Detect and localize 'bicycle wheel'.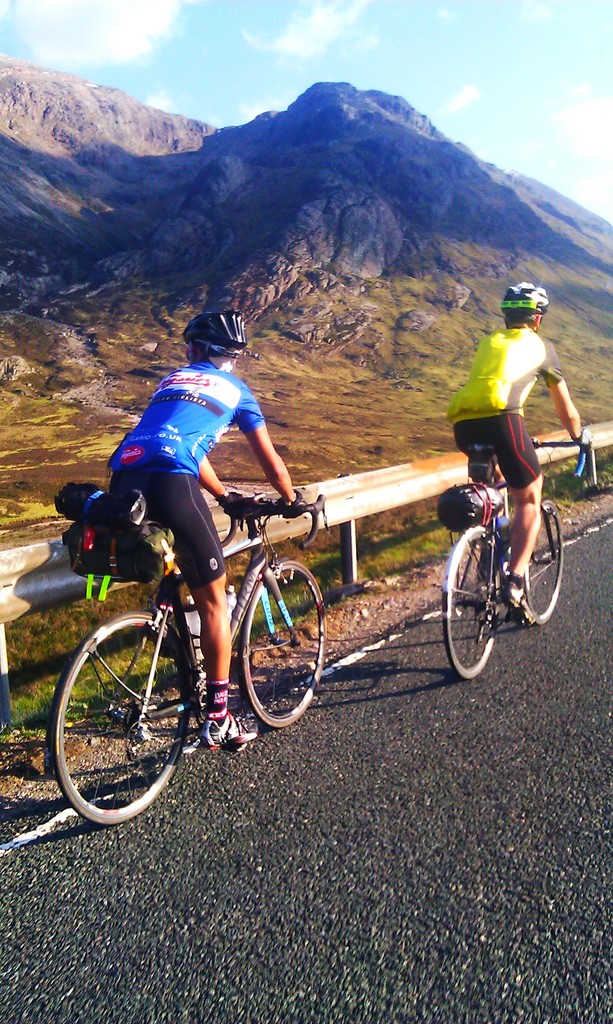
Localized at {"left": 438, "top": 529, "right": 504, "bottom": 676}.
